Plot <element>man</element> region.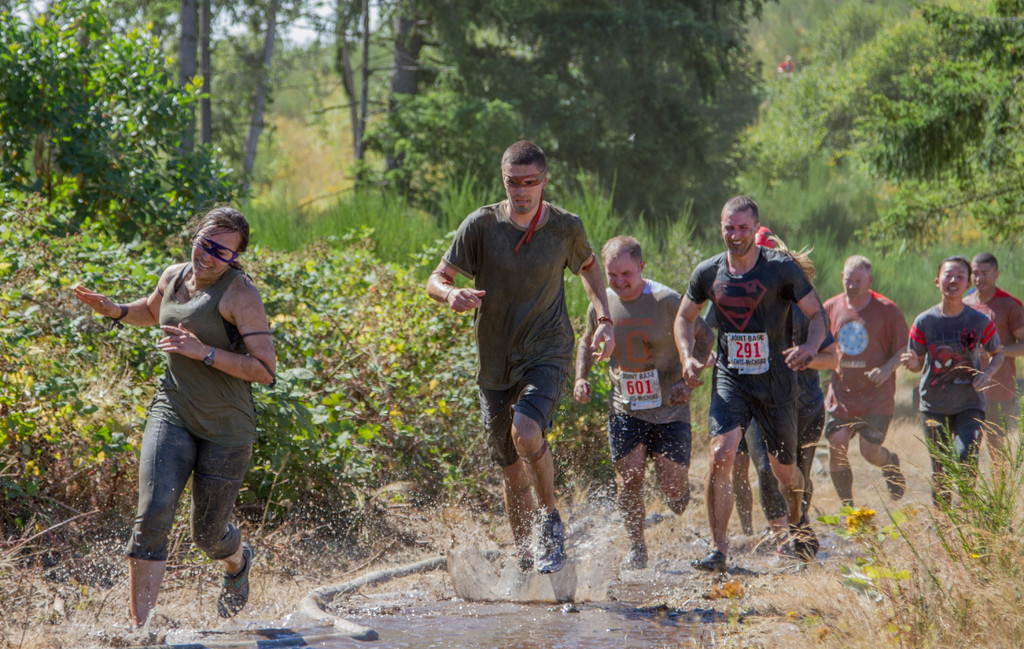
Plotted at [424, 135, 620, 599].
